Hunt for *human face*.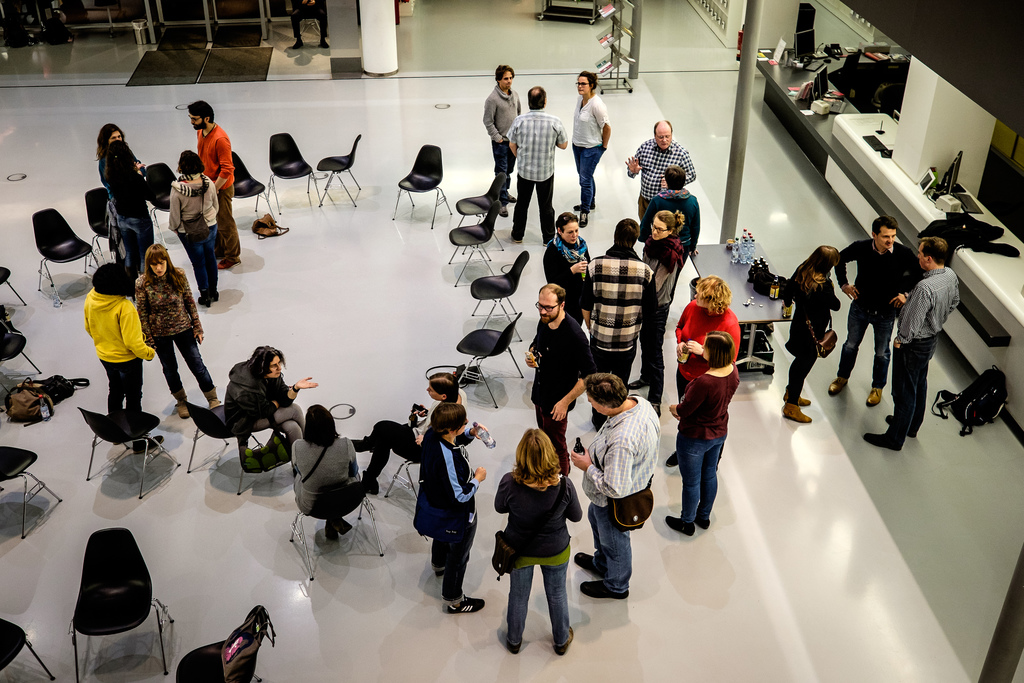
Hunted down at [654,129,671,151].
